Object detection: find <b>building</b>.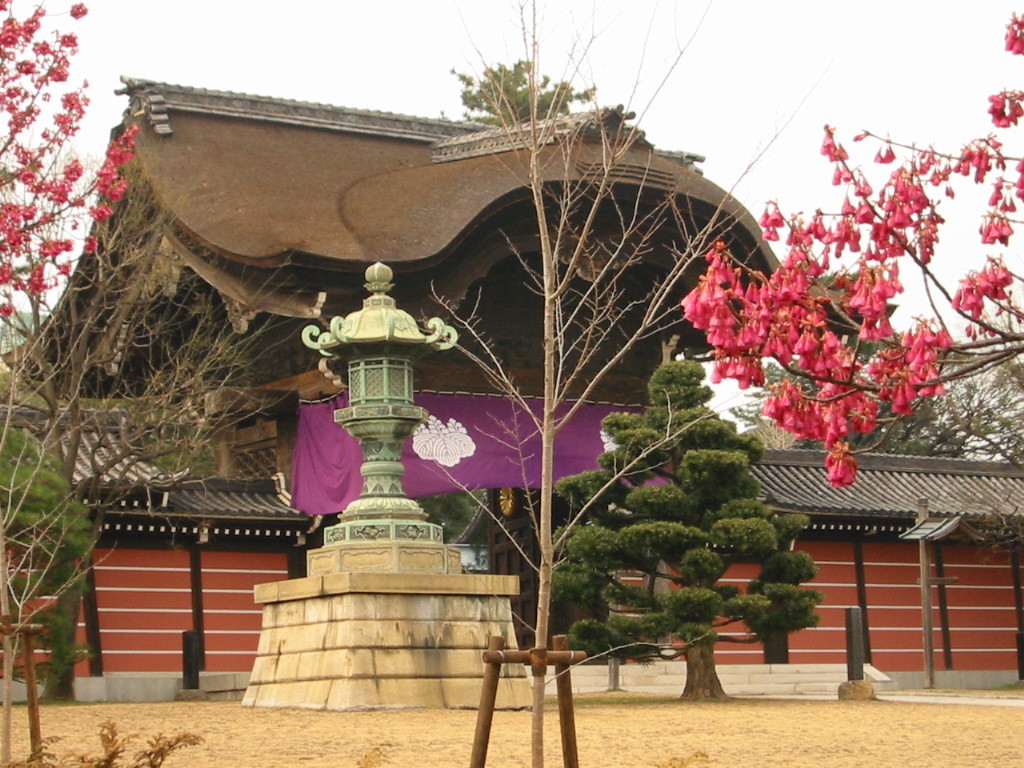
(0,385,1023,705).
